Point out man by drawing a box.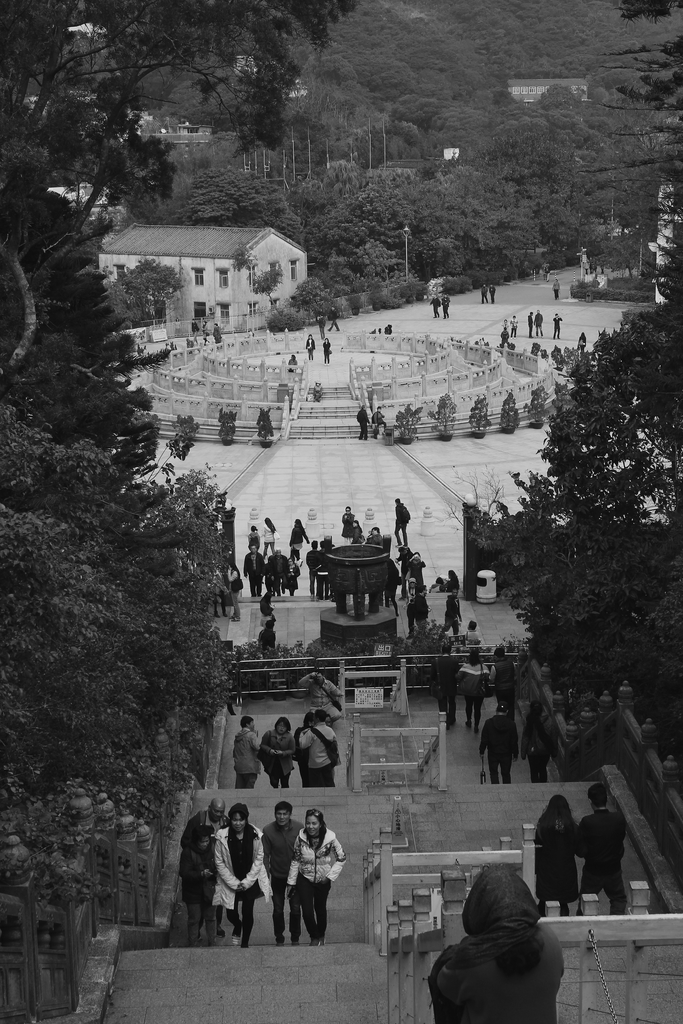
{"left": 575, "top": 783, "right": 626, "bottom": 915}.
